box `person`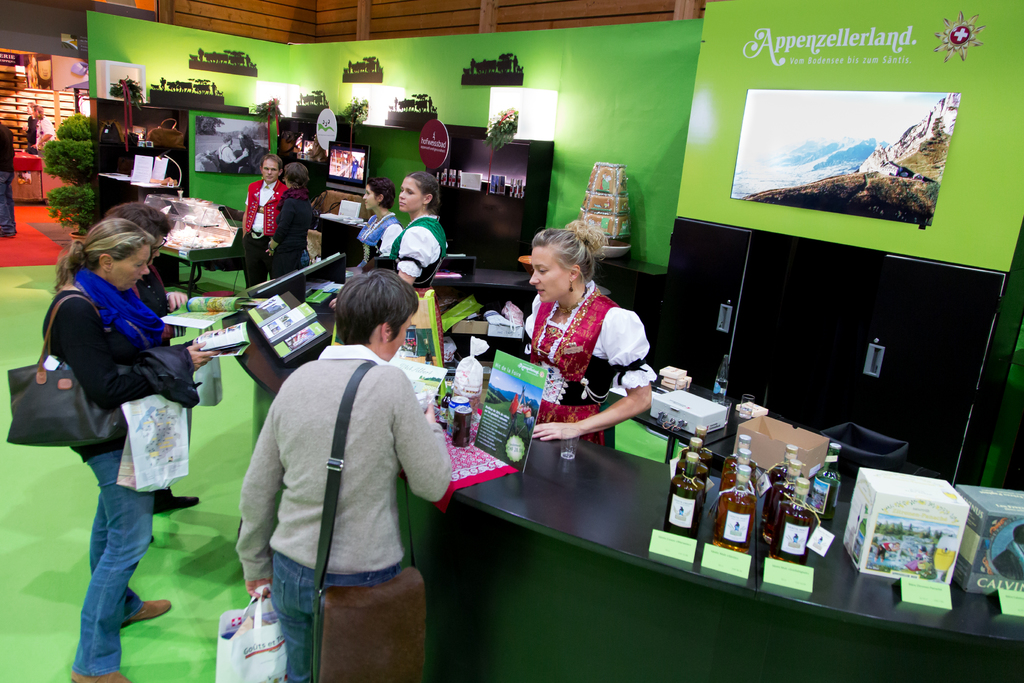
locate(330, 172, 445, 340)
